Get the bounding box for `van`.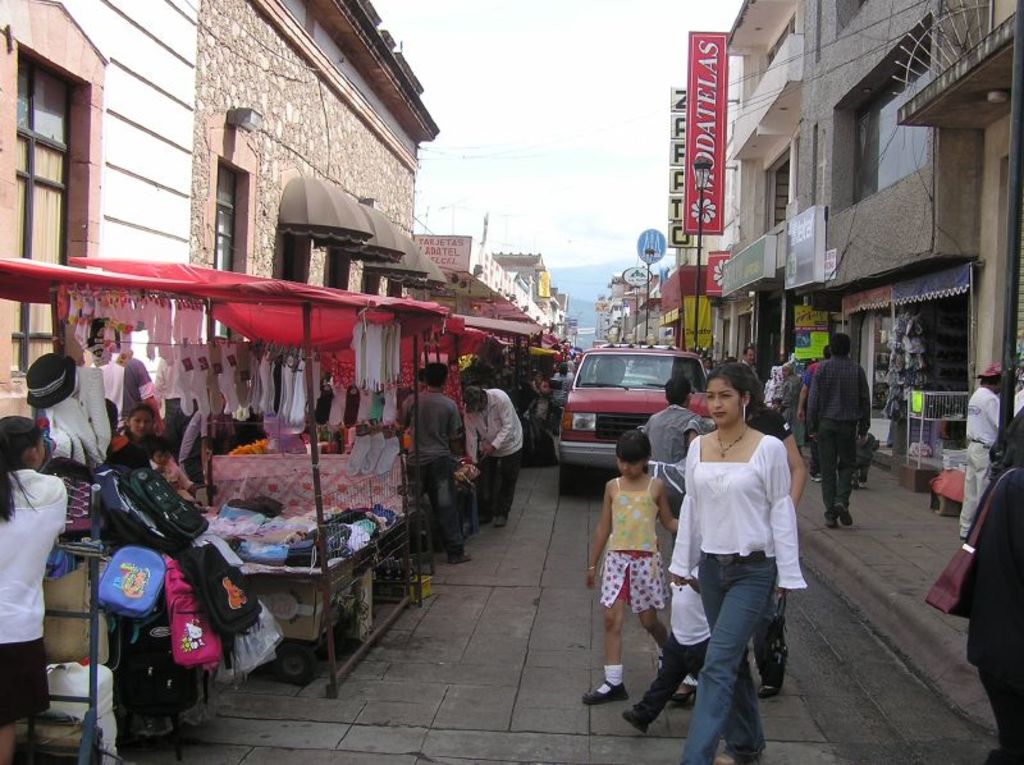
[550,339,709,498].
